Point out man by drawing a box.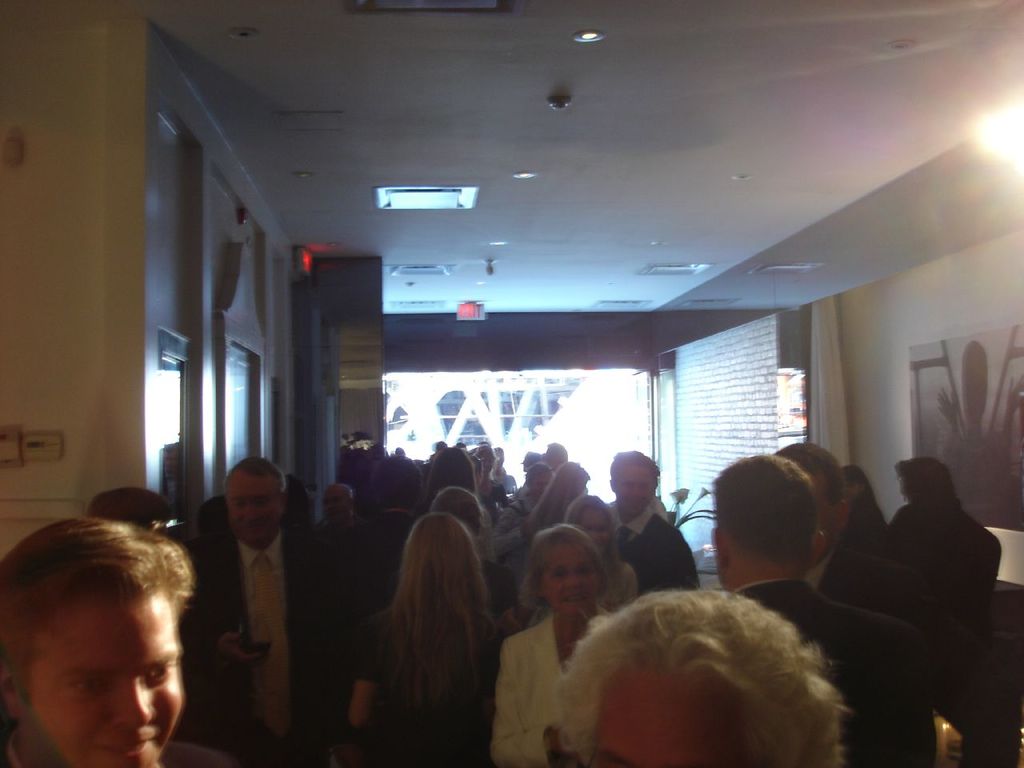
pyautogui.locateOnScreen(780, 444, 896, 614).
